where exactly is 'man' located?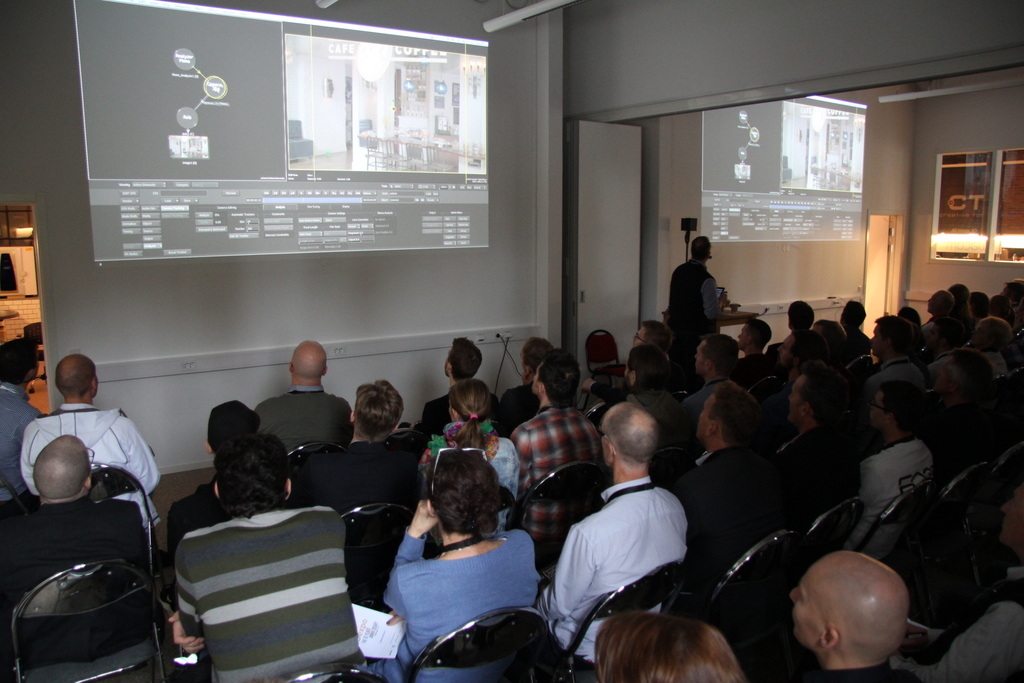
Its bounding box is (515,346,609,463).
